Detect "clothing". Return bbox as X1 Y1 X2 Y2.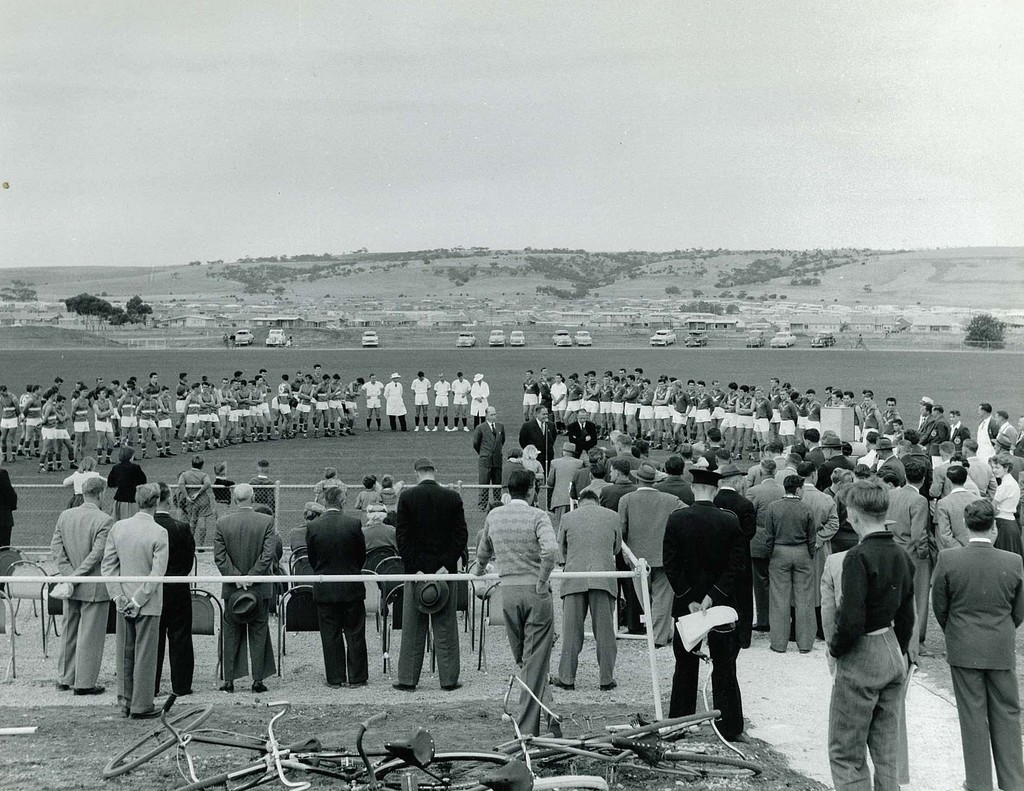
477 501 558 742.
